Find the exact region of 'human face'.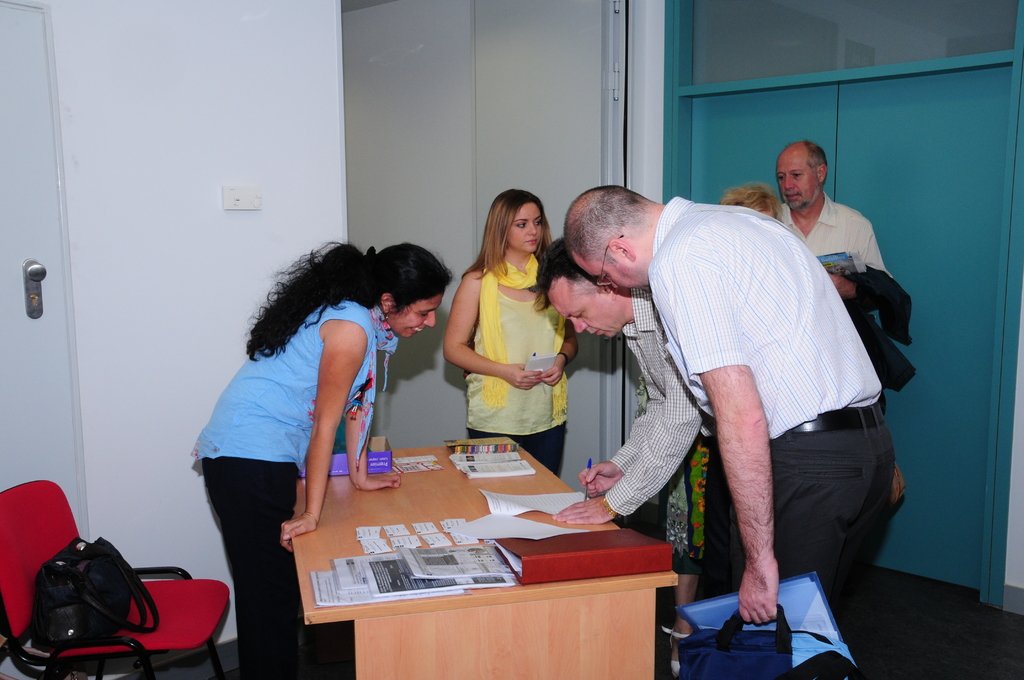
Exact region: [504, 198, 547, 254].
